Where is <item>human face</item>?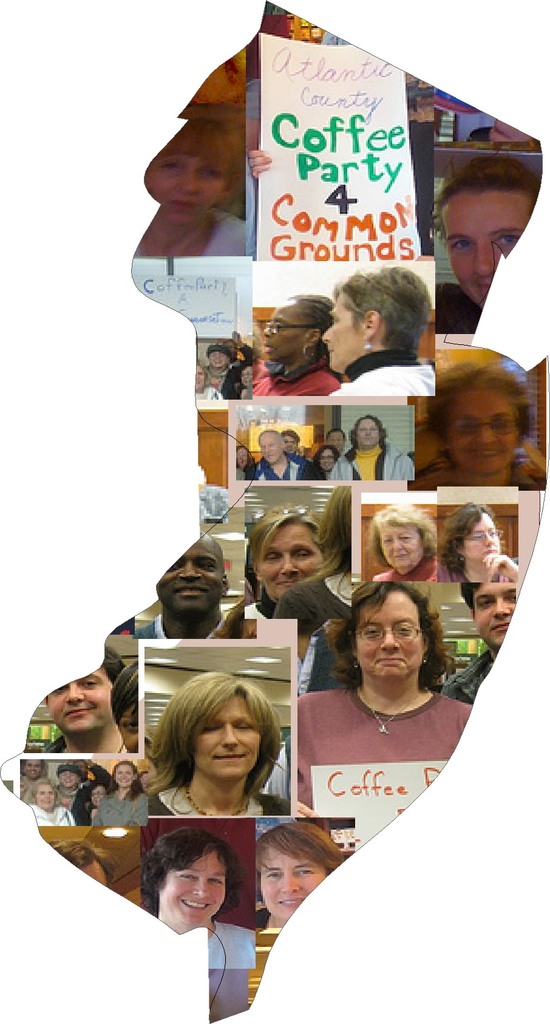
<region>376, 527, 425, 574</region>.
